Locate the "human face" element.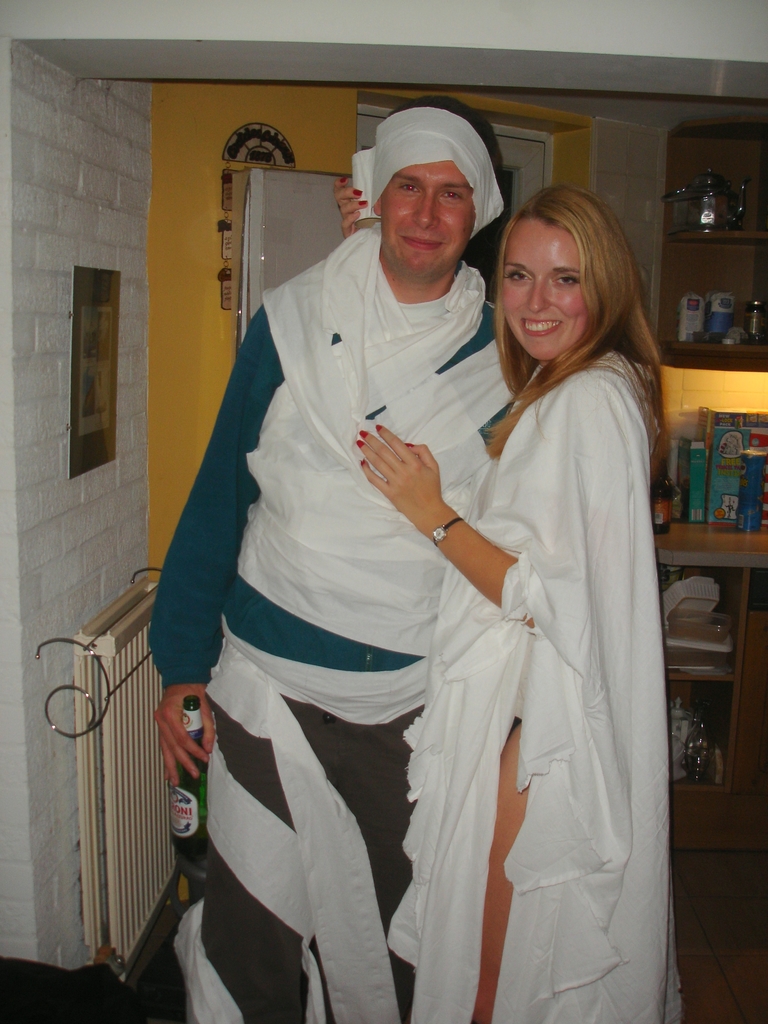
Element bbox: {"x1": 499, "y1": 218, "x2": 594, "y2": 360}.
